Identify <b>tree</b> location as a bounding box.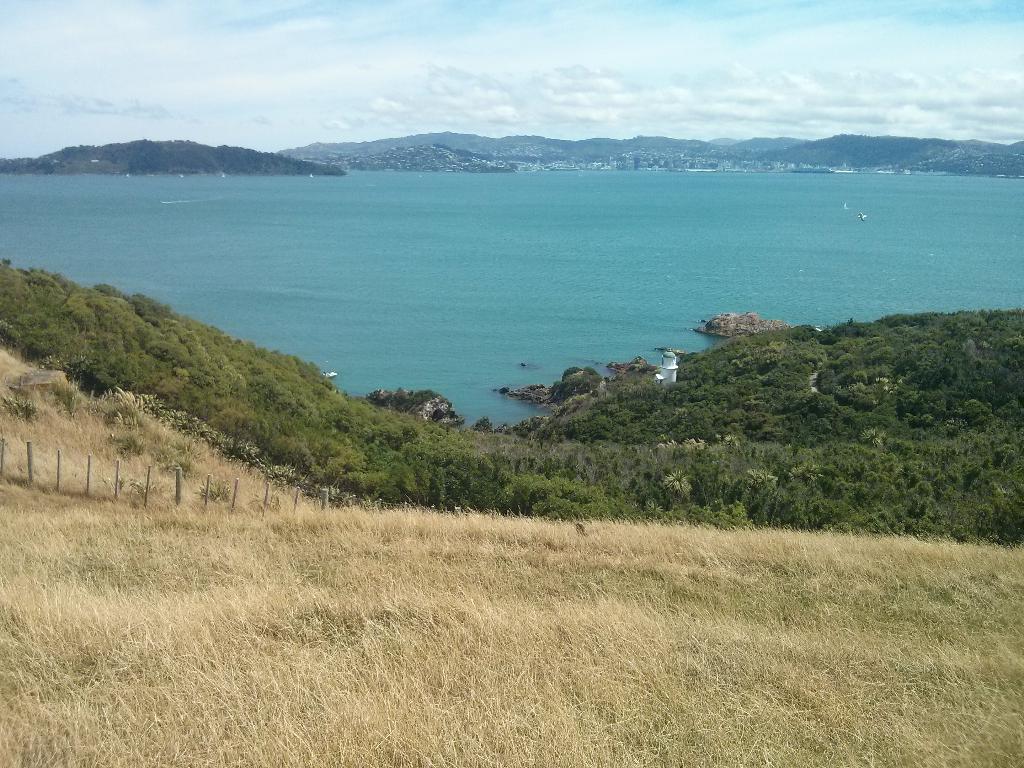
rect(746, 467, 779, 493).
